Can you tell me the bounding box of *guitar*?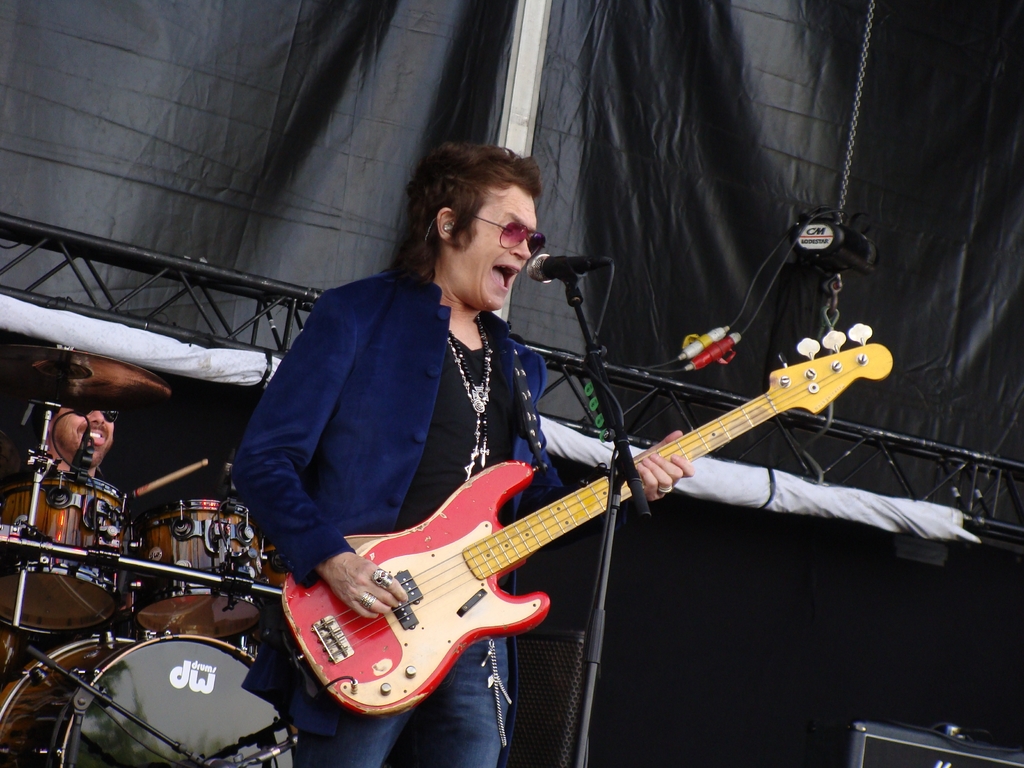
{"x1": 285, "y1": 321, "x2": 892, "y2": 724}.
